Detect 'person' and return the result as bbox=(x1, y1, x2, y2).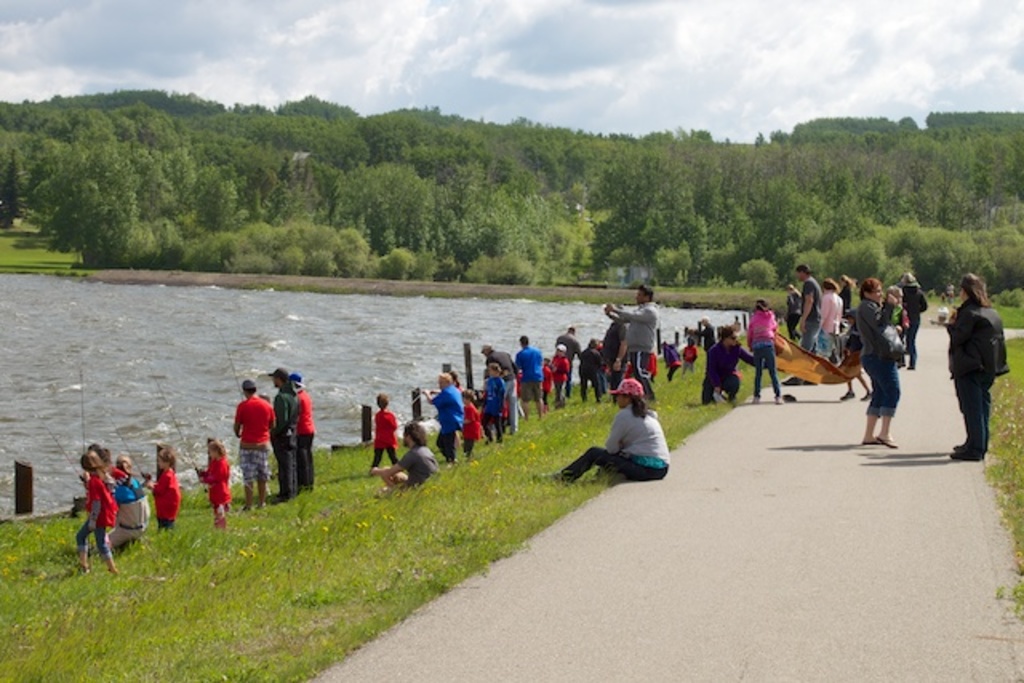
bbox=(80, 451, 123, 584).
